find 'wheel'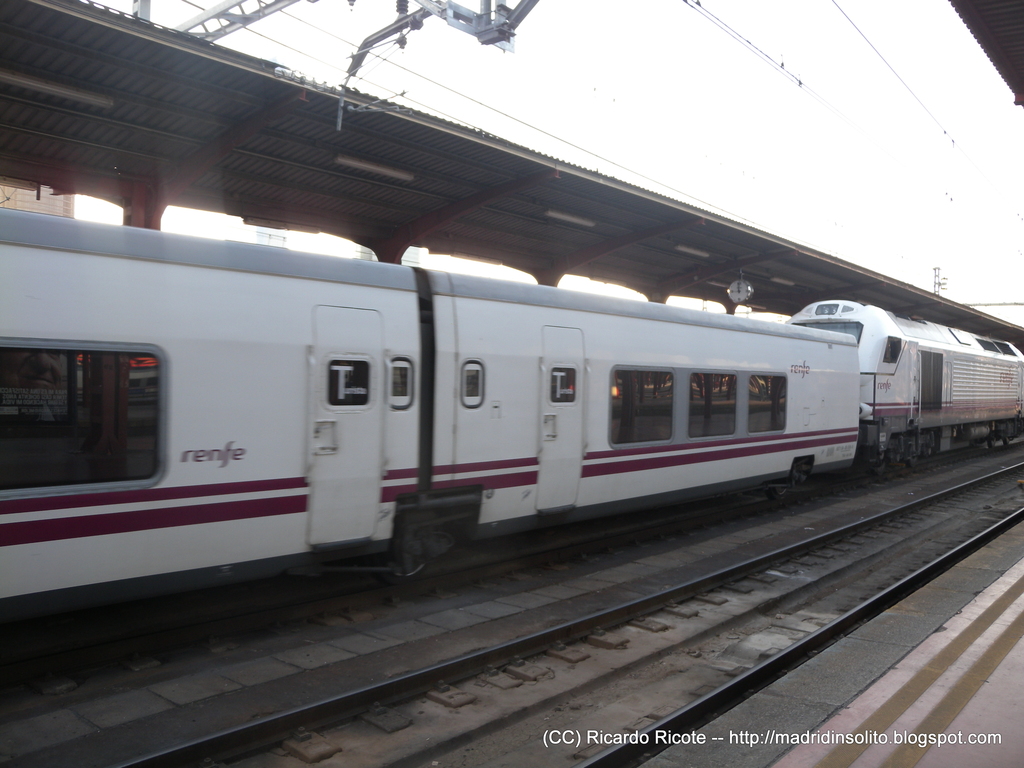
box(986, 438, 998, 446)
